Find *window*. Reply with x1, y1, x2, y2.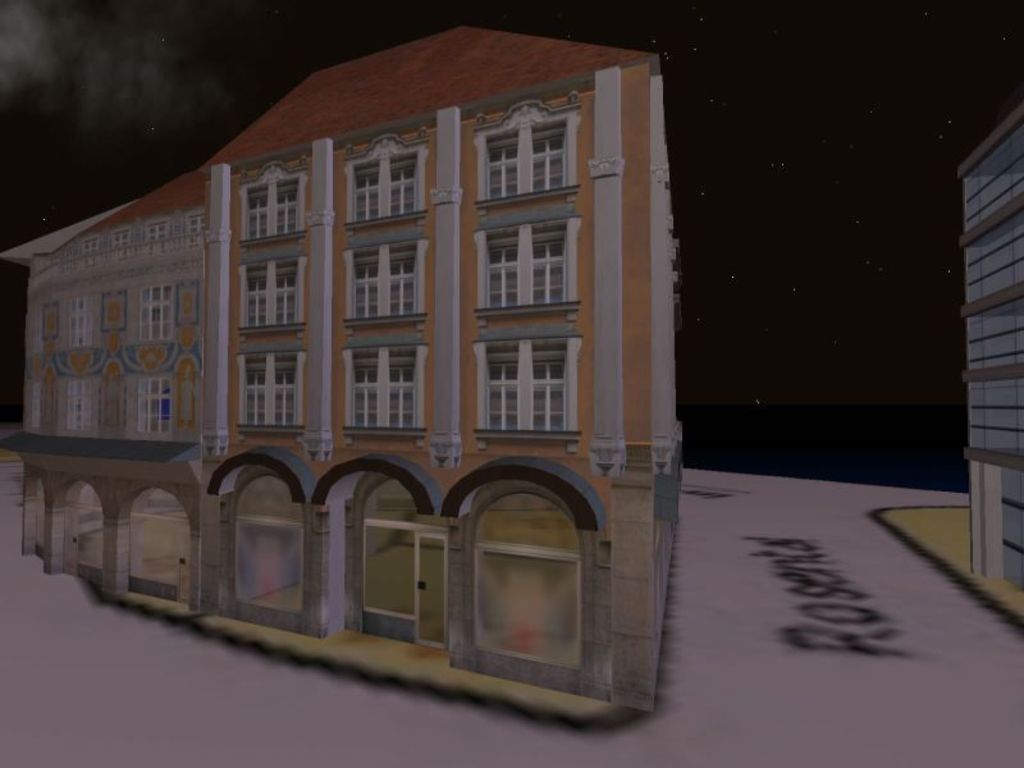
143, 211, 172, 243.
